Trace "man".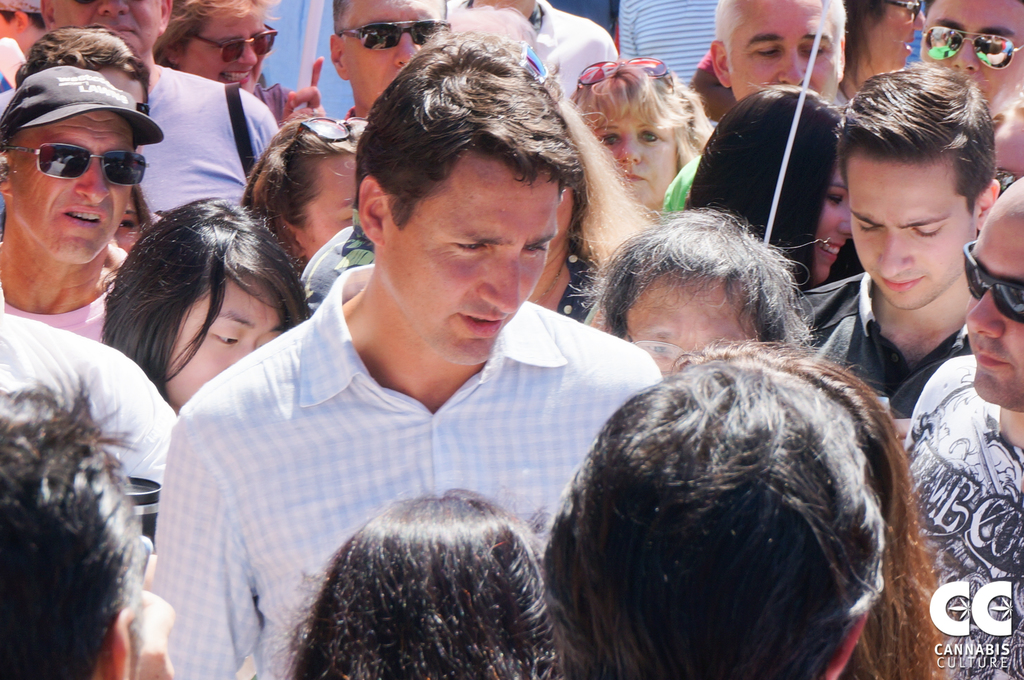
Traced to locate(0, 61, 164, 342).
